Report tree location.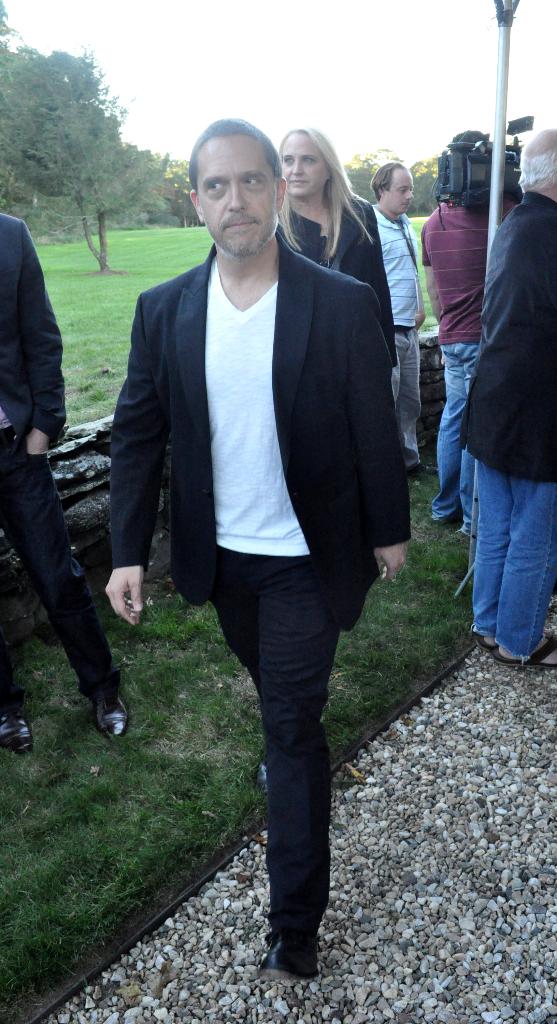
Report: <box>112,137,170,226</box>.
